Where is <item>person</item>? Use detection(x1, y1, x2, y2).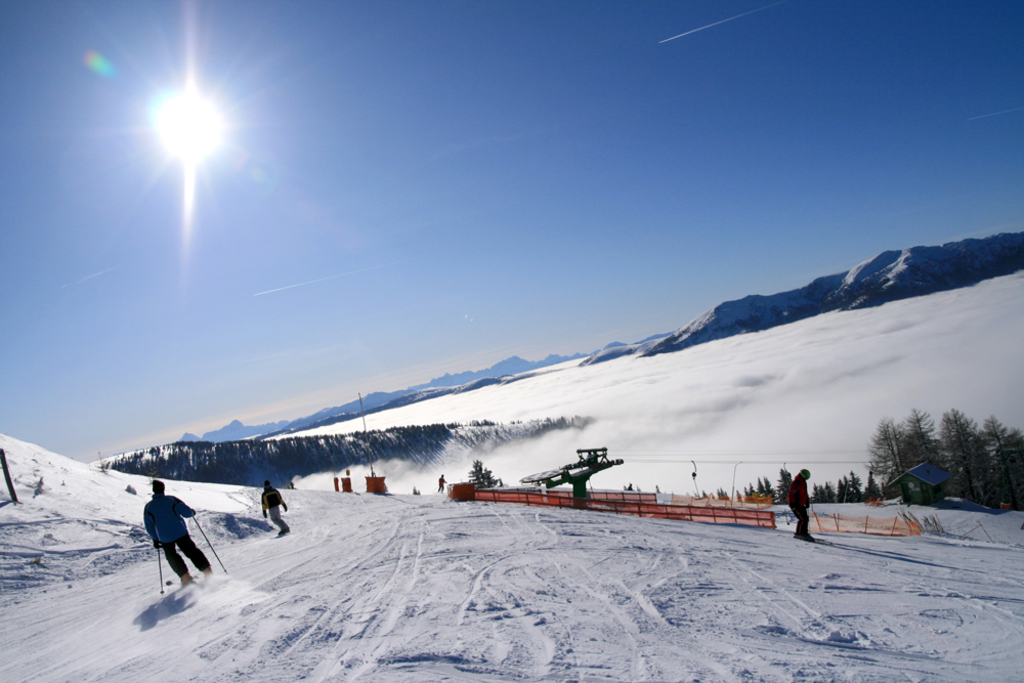
detection(134, 481, 196, 603).
